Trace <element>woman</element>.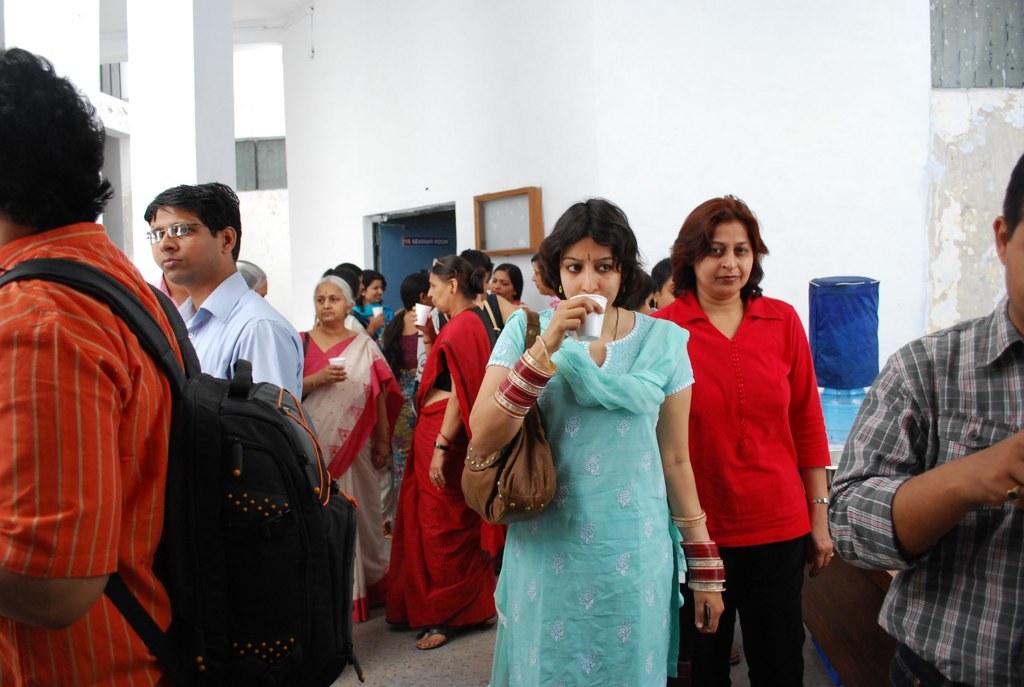
Traced to [479,261,530,306].
